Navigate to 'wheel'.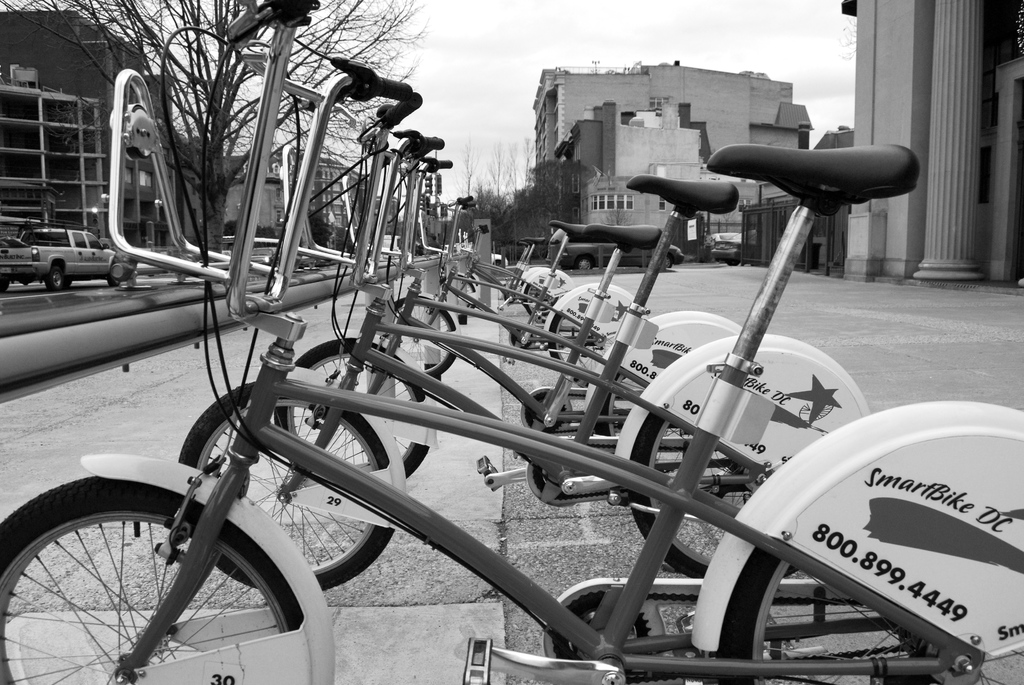
Navigation target: left=717, top=547, right=1023, bottom=684.
